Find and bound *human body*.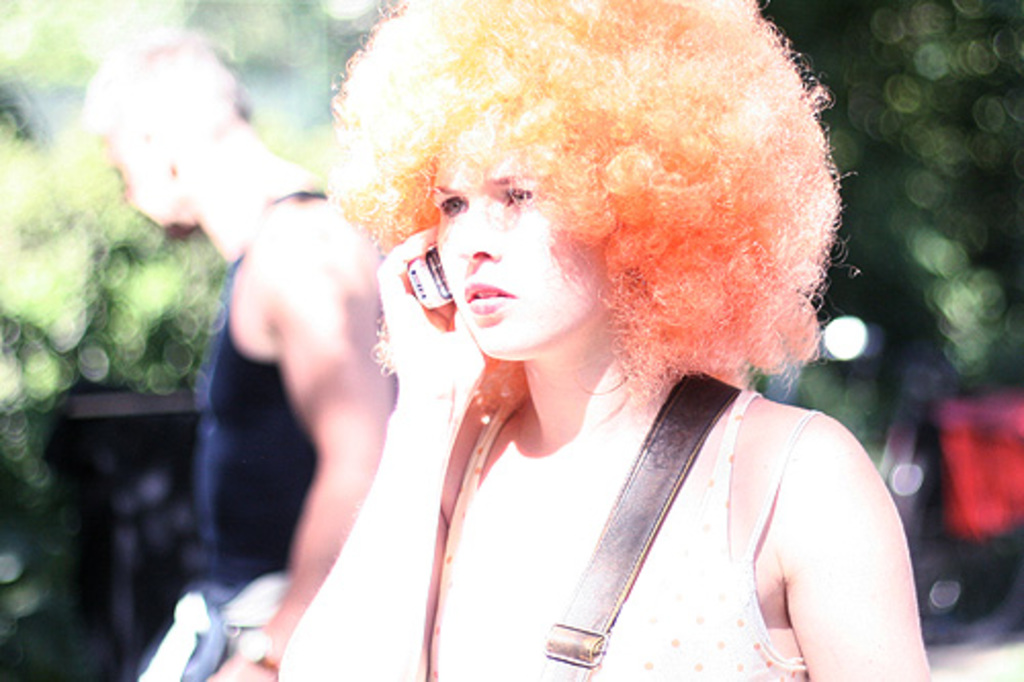
Bound: [154,0,938,680].
